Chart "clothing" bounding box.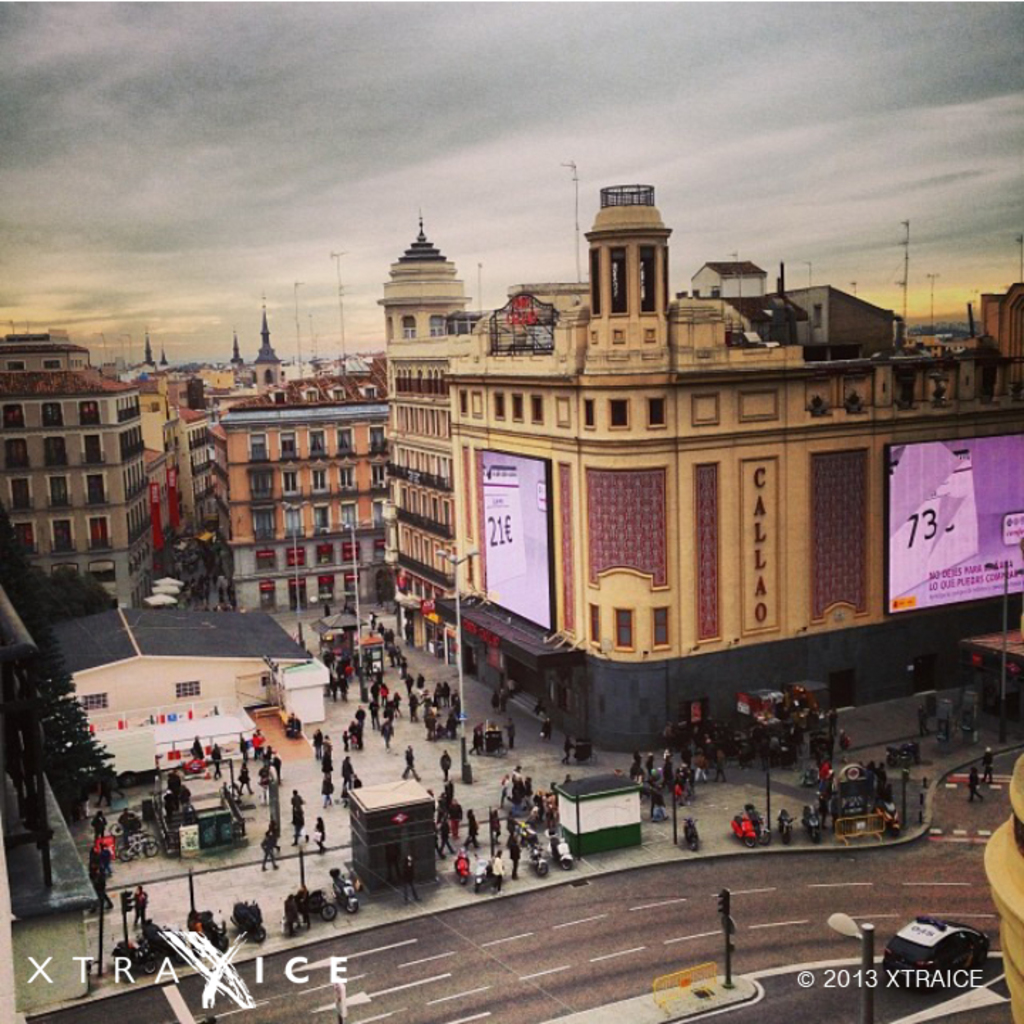
Charted: Rect(400, 748, 418, 771).
